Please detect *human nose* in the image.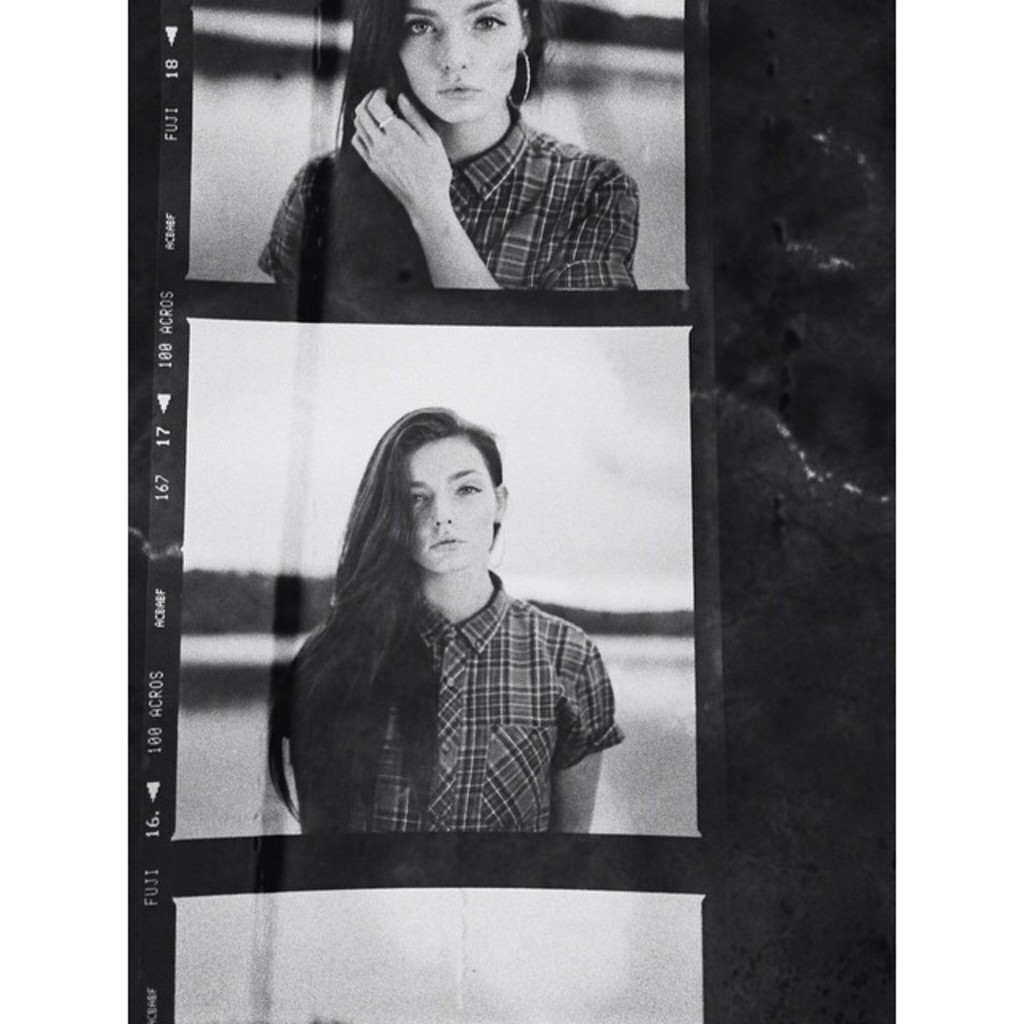
434:494:446:526.
